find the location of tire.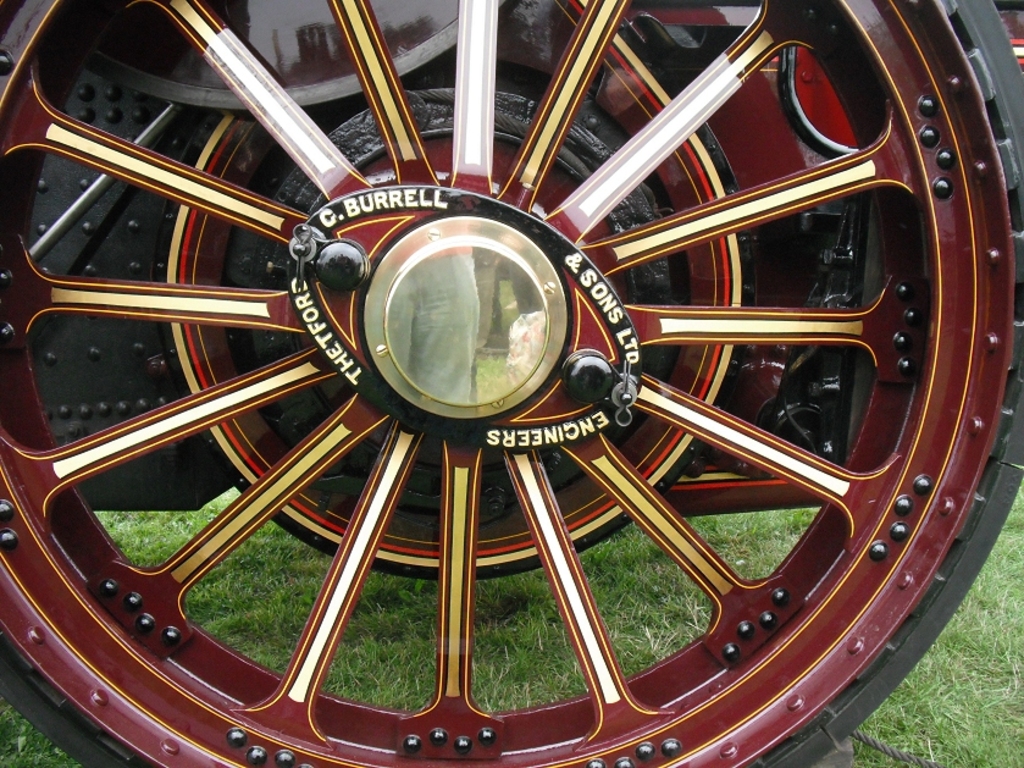
Location: {"x1": 0, "y1": 0, "x2": 1023, "y2": 767}.
